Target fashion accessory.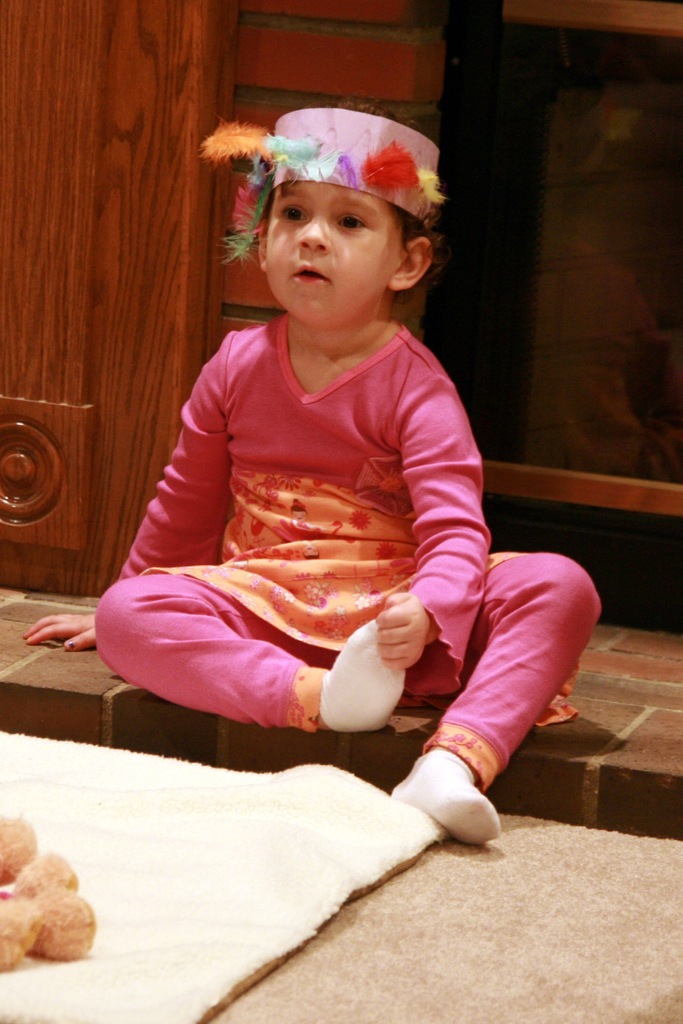
Target region: [x1=389, y1=748, x2=499, y2=846].
